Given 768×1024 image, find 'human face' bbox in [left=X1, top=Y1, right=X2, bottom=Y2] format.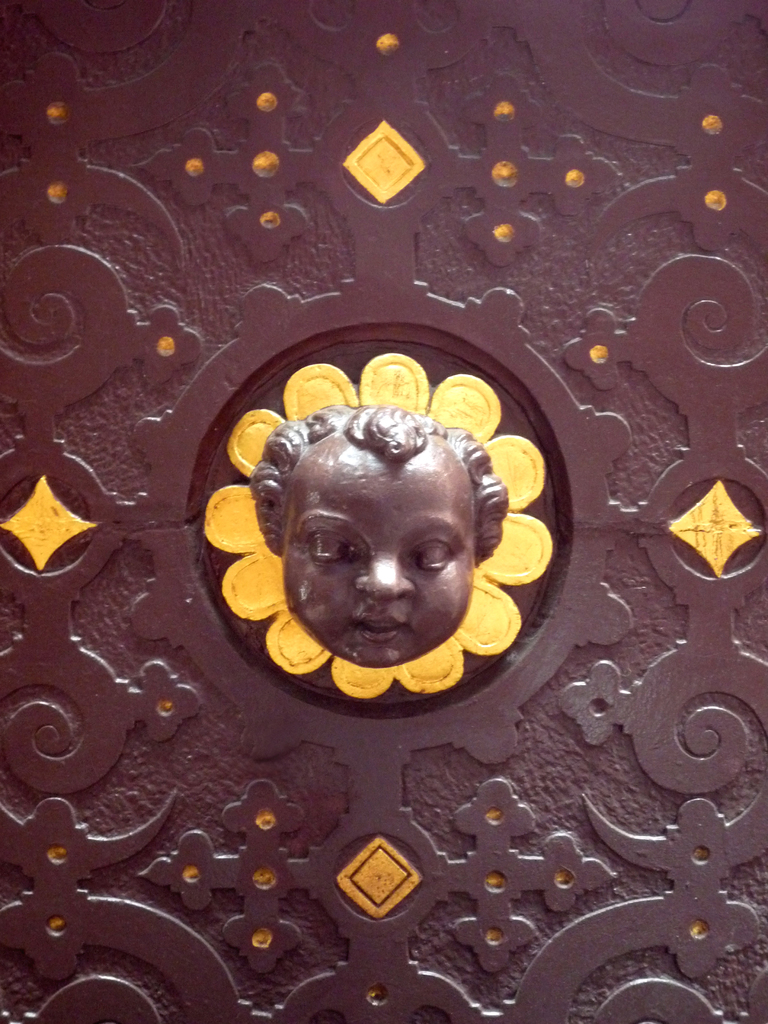
[left=283, top=457, right=480, bottom=669].
